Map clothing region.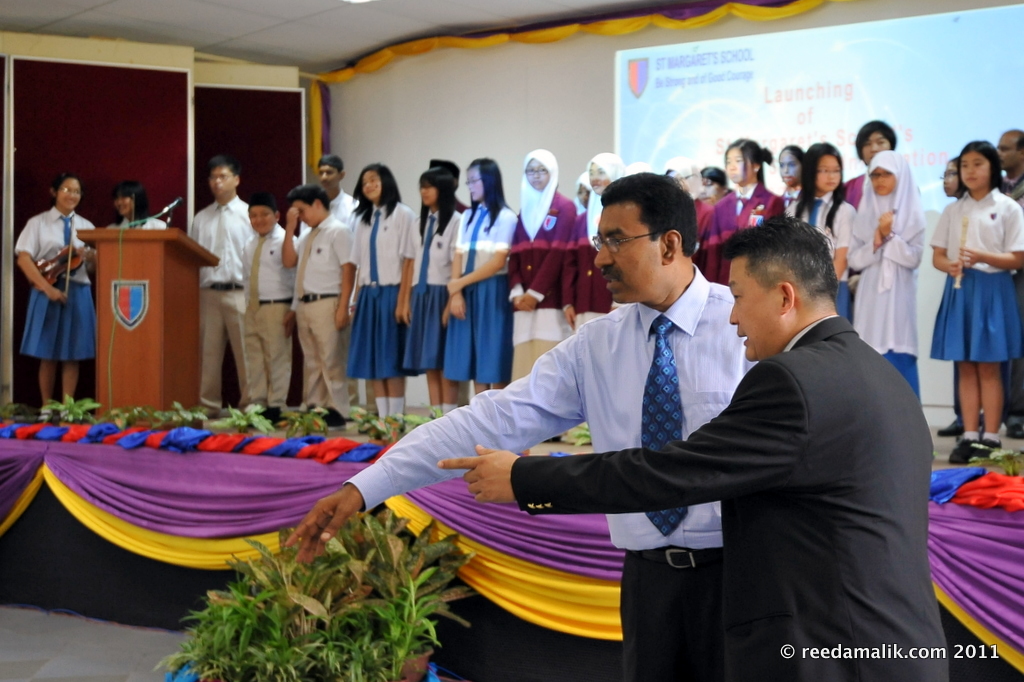
Mapped to left=297, top=182, right=365, bottom=233.
